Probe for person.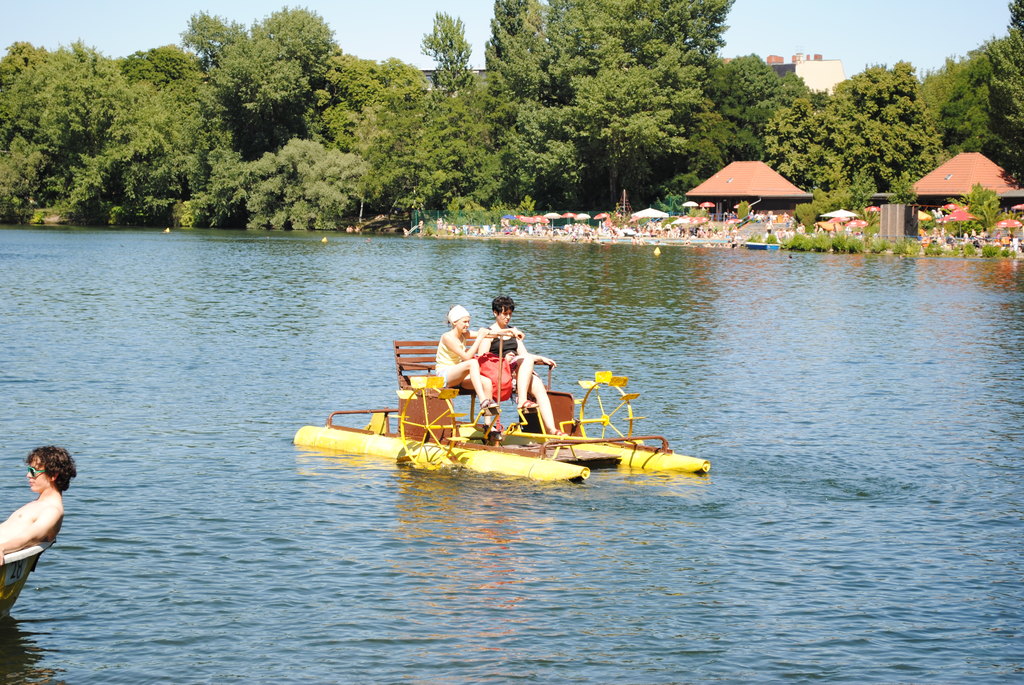
Probe result: bbox(506, 221, 521, 237).
